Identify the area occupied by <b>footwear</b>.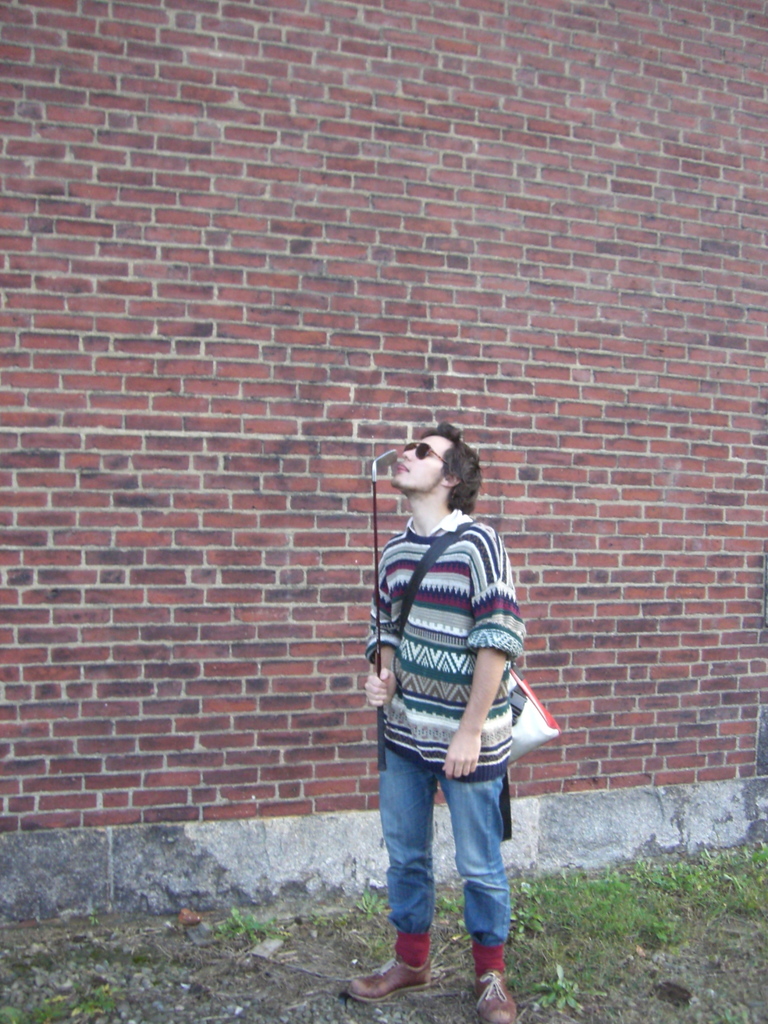
Area: left=473, top=973, right=522, bottom=1023.
